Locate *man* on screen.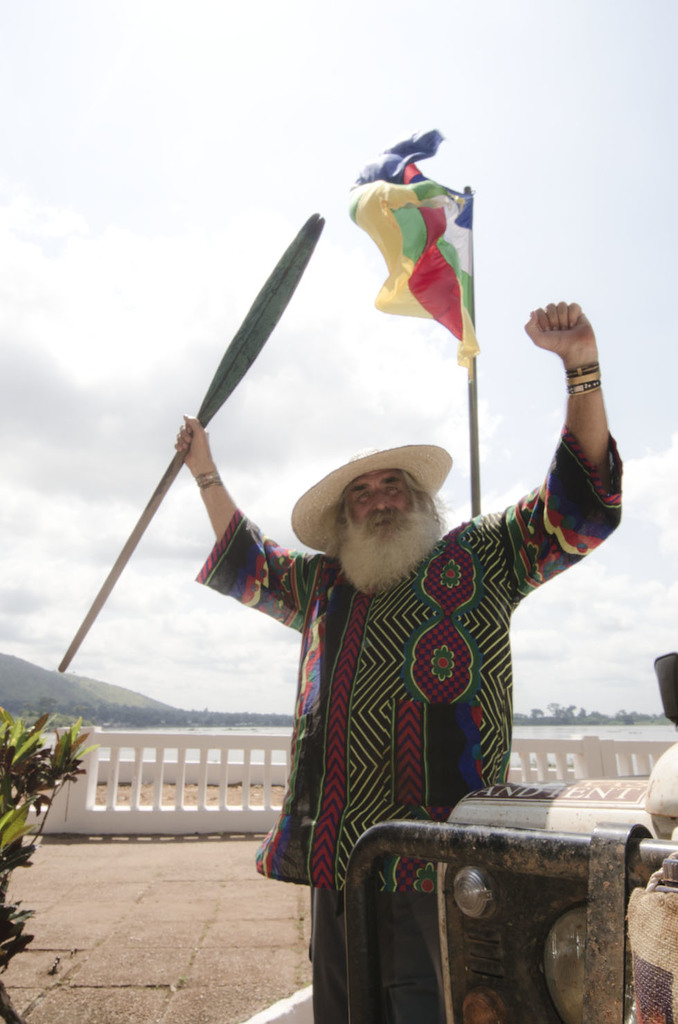
On screen at bbox(174, 287, 606, 942).
